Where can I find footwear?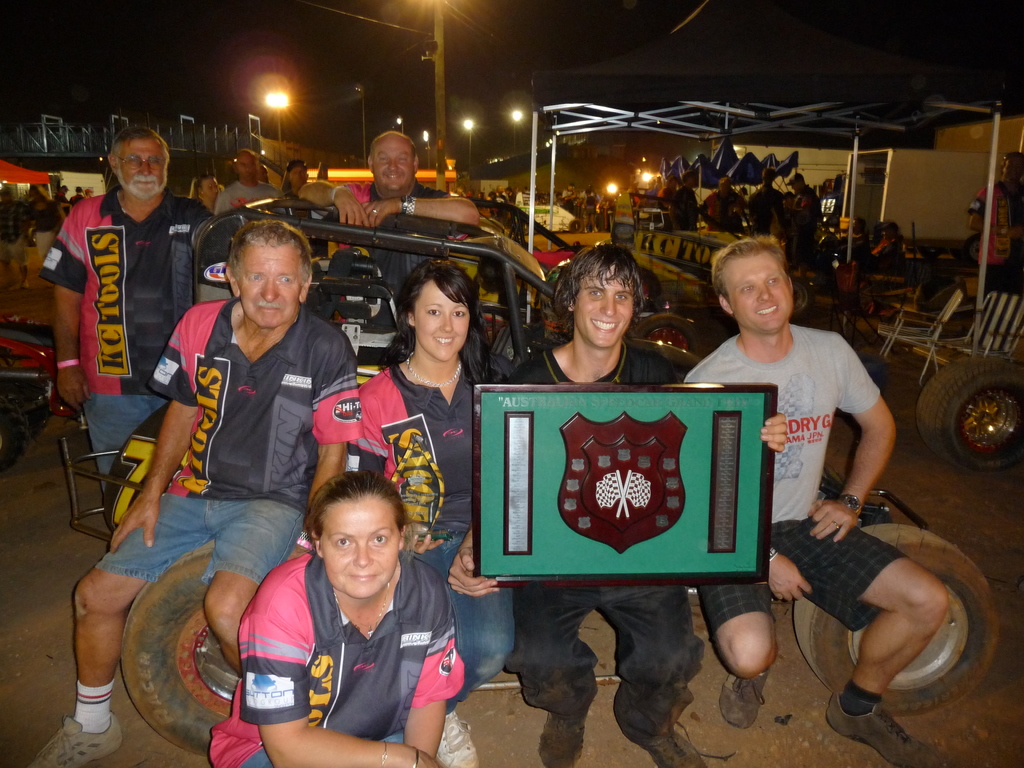
You can find it at <region>716, 671, 770, 729</region>.
